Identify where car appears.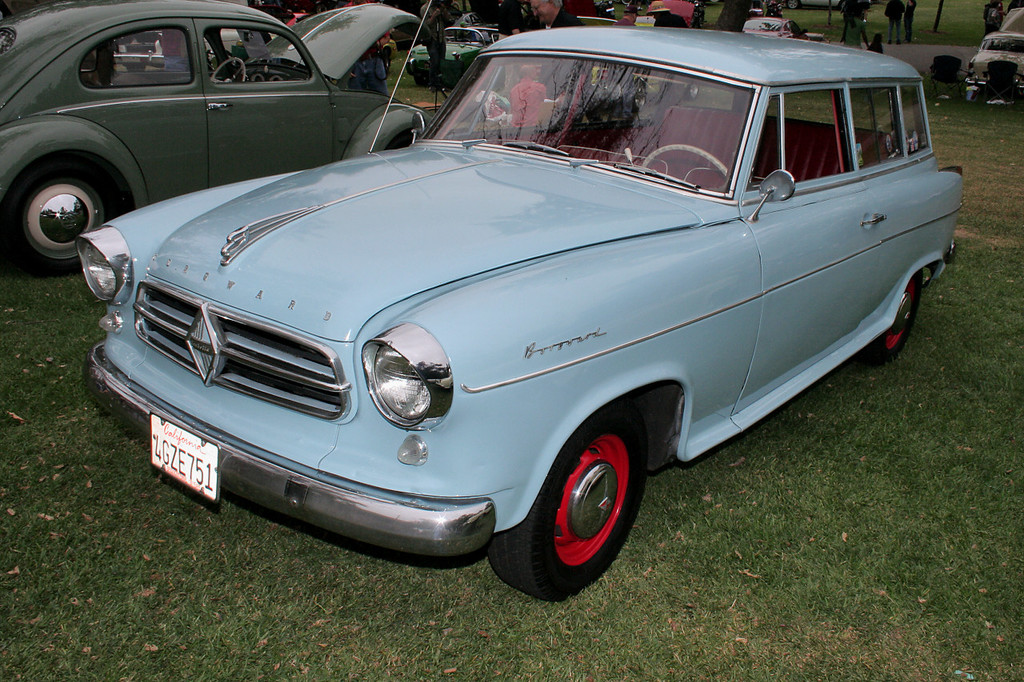
Appears at box=[966, 5, 1023, 99].
